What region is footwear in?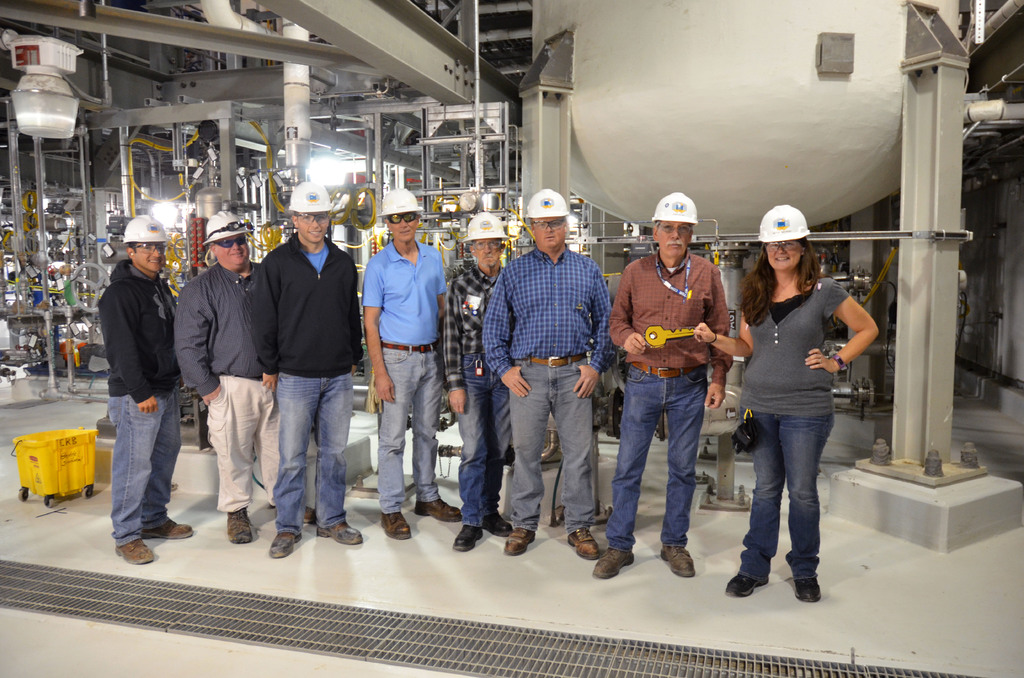
crop(225, 512, 252, 545).
